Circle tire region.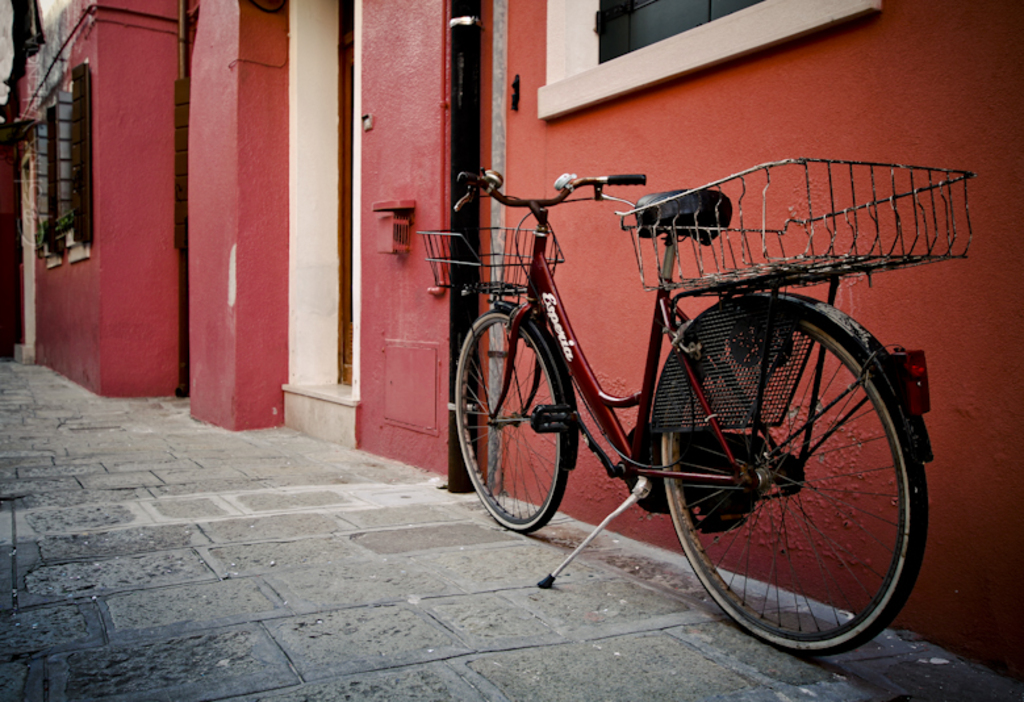
Region: x1=455 y1=312 x2=568 y2=534.
